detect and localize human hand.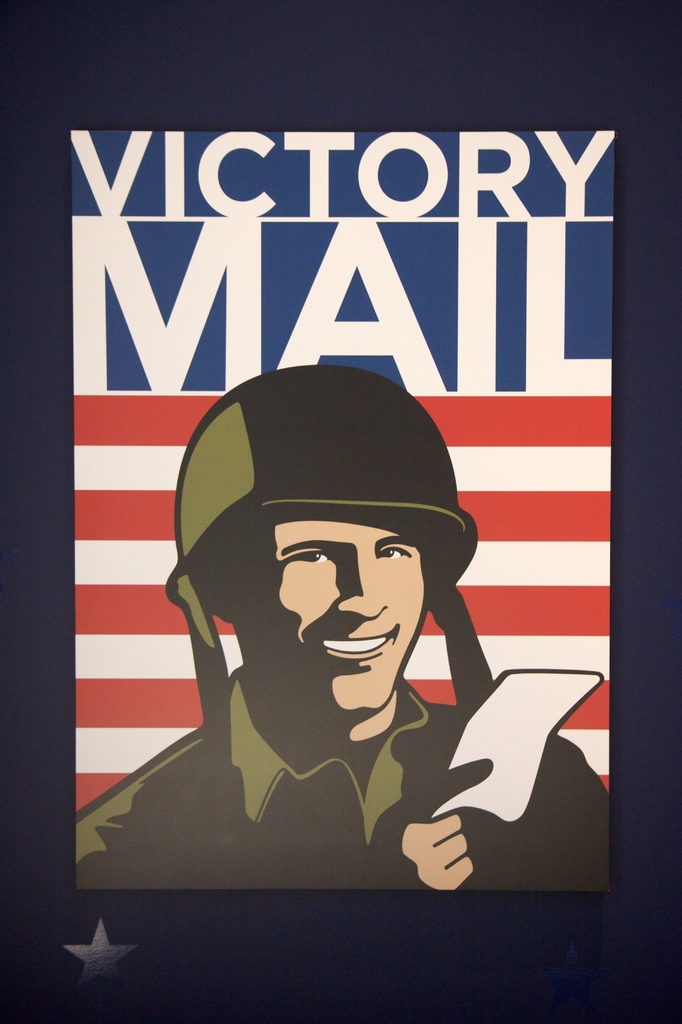
Localized at [422, 806, 489, 893].
